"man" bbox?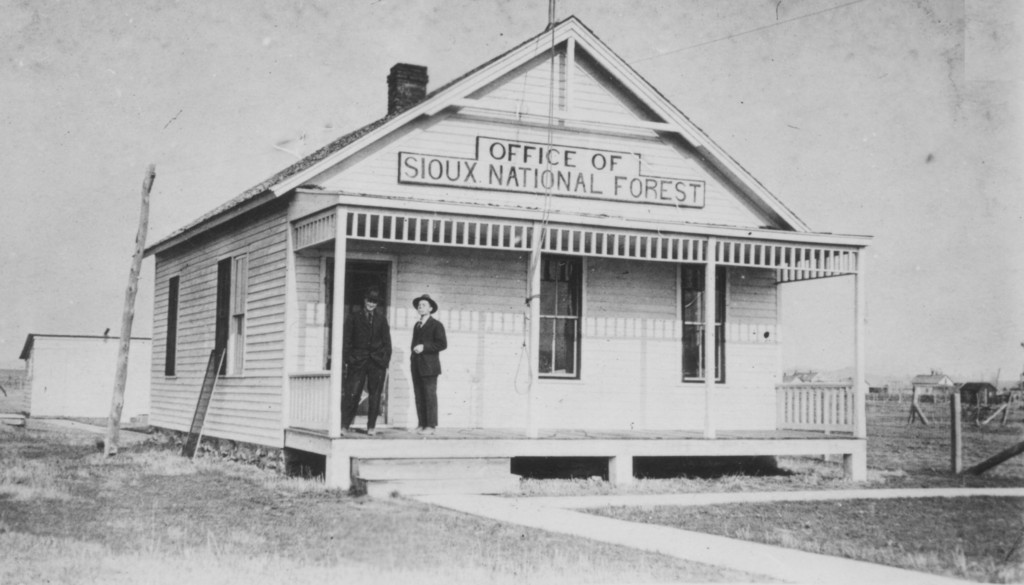
{"x1": 342, "y1": 286, "x2": 392, "y2": 435}
